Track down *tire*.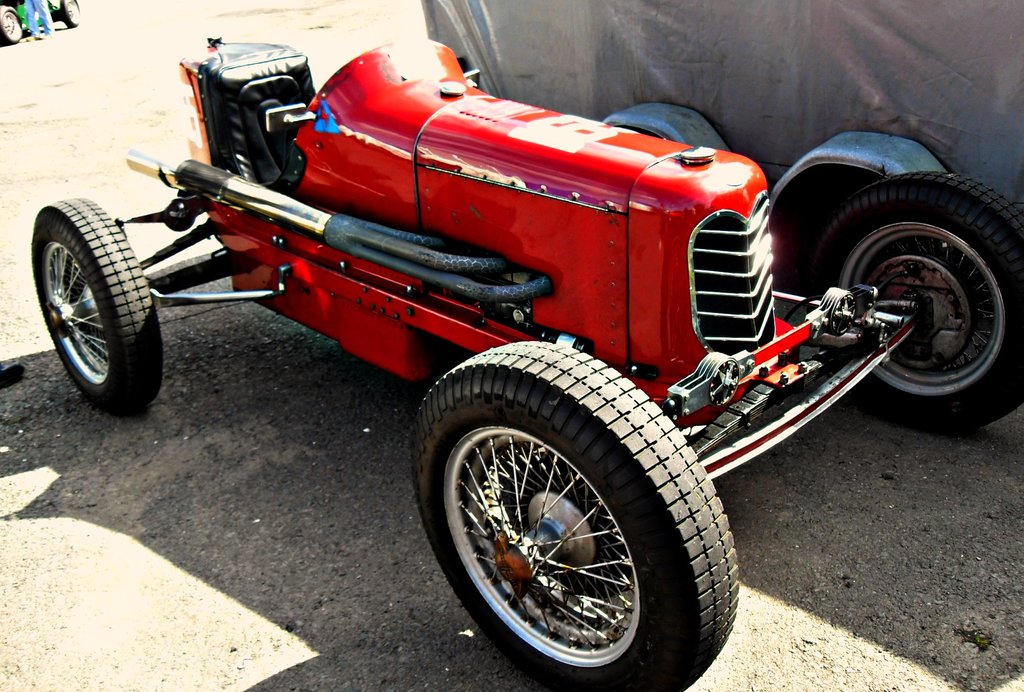
Tracked to crop(410, 339, 736, 677).
